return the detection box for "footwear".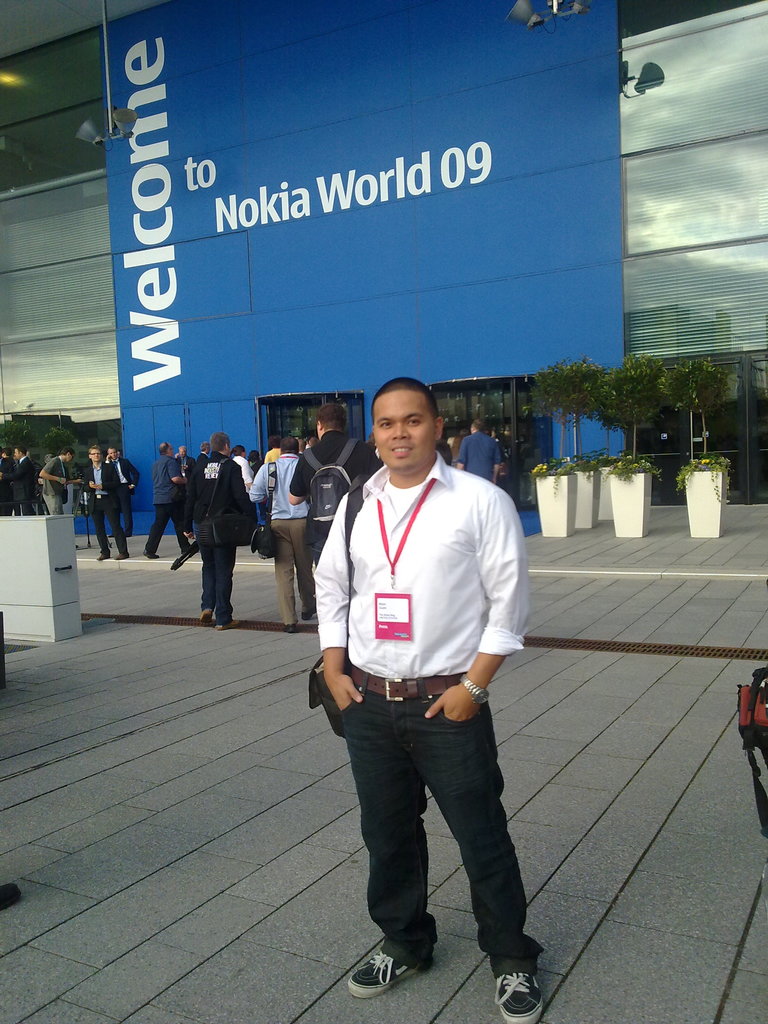
box=[182, 547, 198, 556].
